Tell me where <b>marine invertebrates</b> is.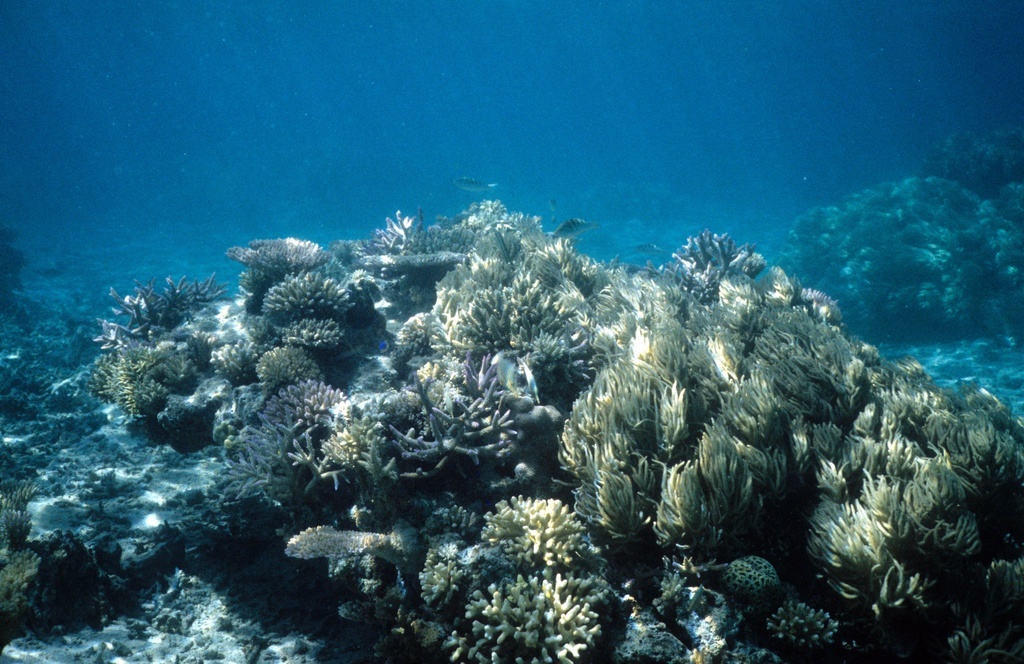
<b>marine invertebrates</b> is at region(371, 209, 440, 266).
